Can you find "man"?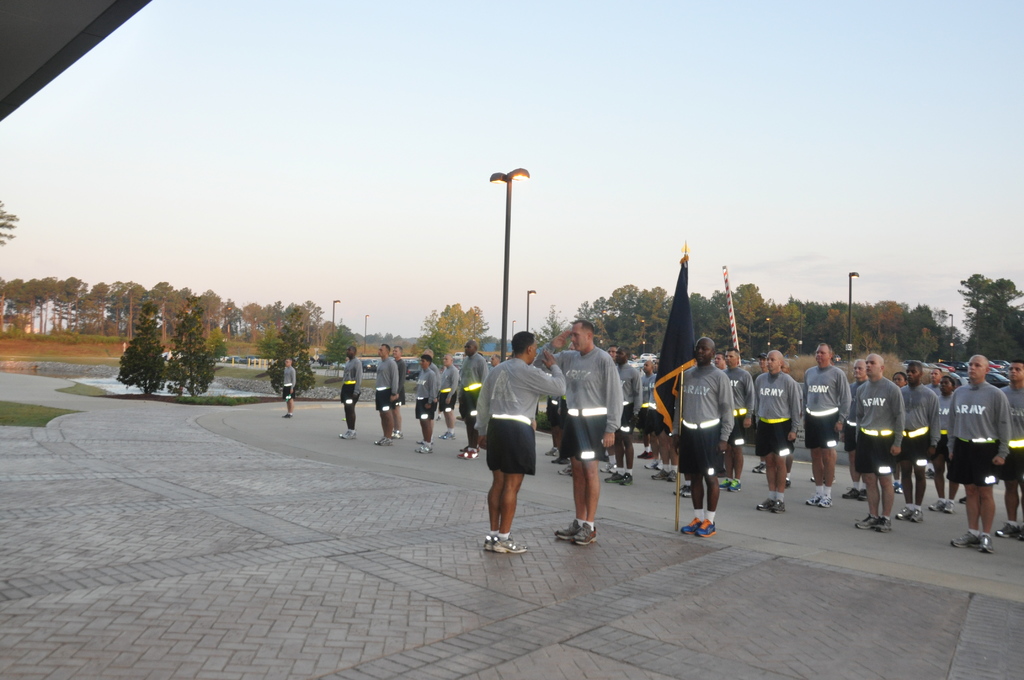
Yes, bounding box: crop(934, 363, 1007, 564).
